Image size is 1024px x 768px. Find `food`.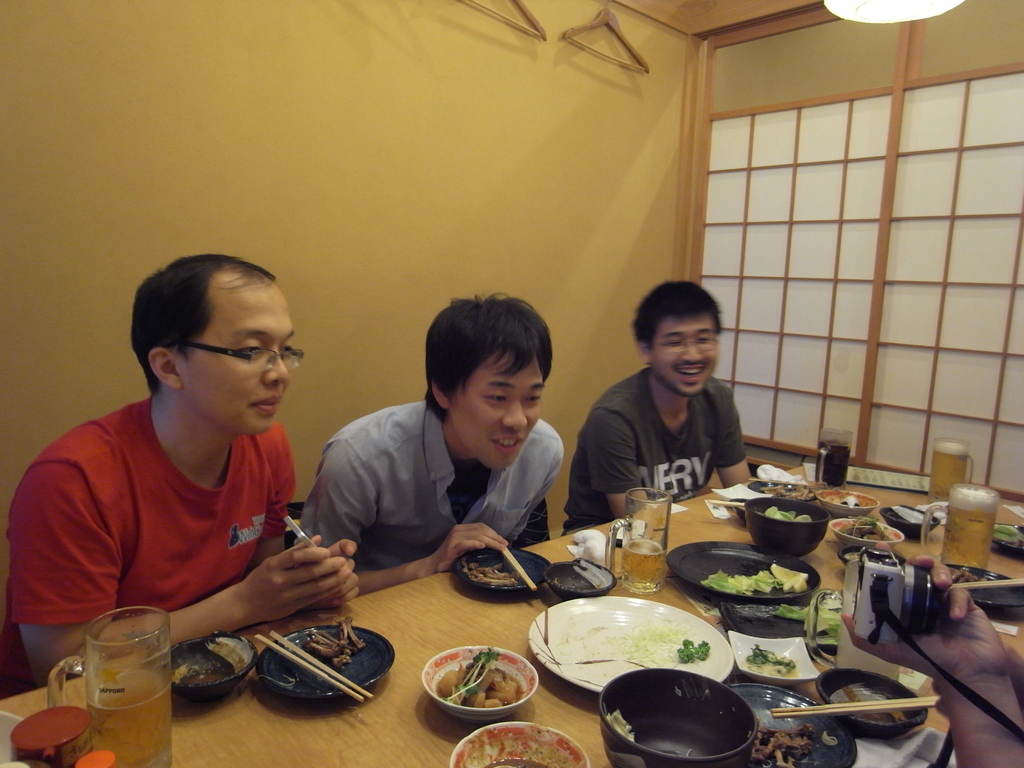
box(303, 614, 362, 666).
